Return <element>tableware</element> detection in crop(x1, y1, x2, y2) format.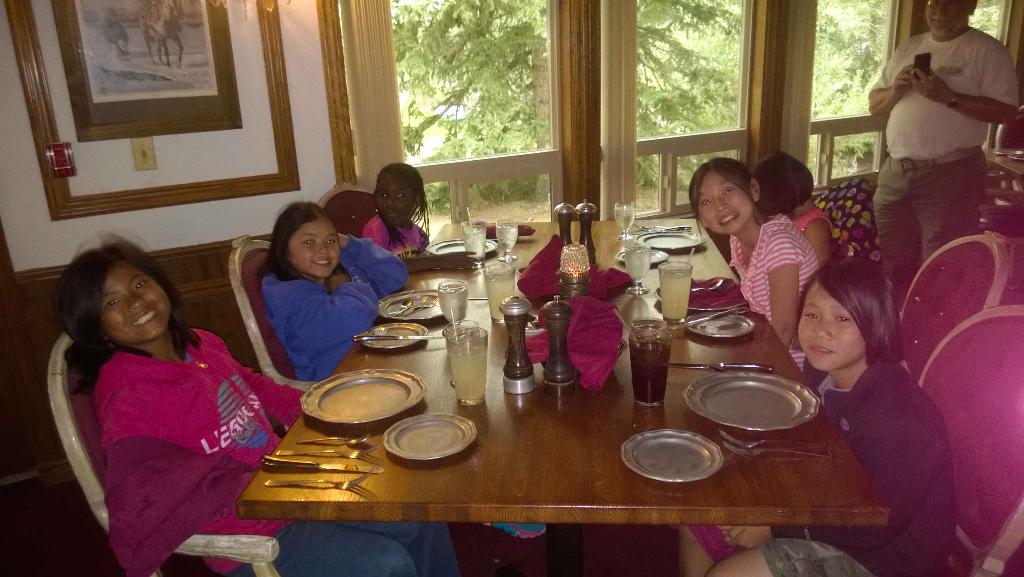
crop(497, 217, 519, 259).
